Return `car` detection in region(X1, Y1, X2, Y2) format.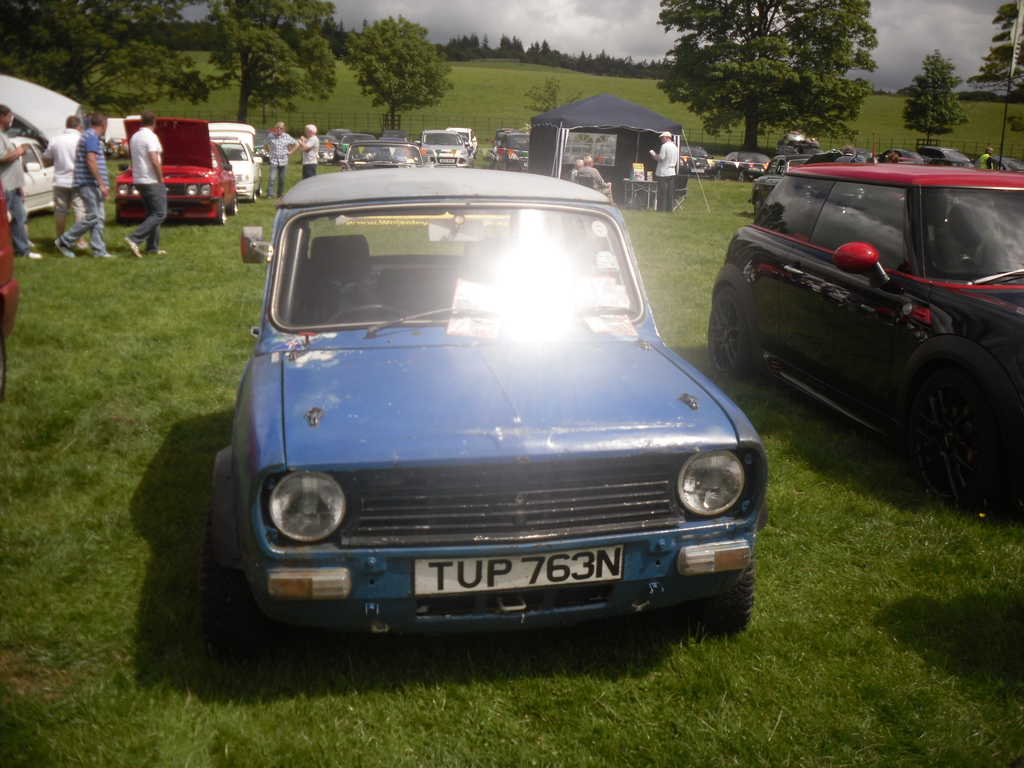
region(114, 121, 243, 223).
